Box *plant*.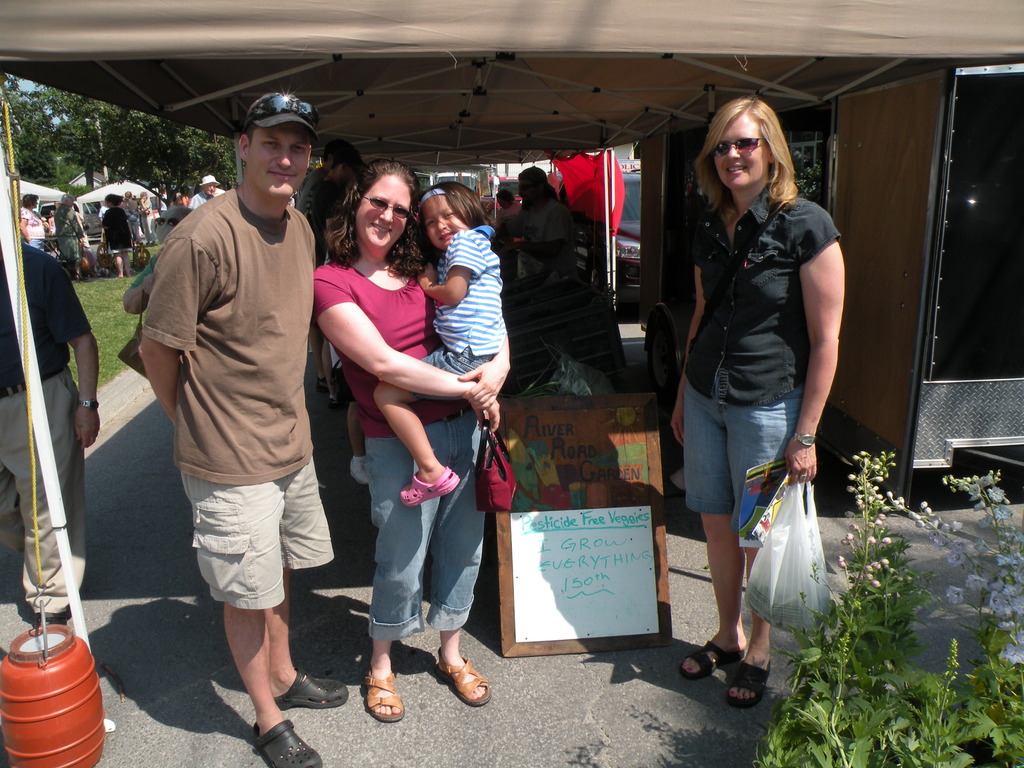
<bbox>677, 417, 1023, 767</bbox>.
